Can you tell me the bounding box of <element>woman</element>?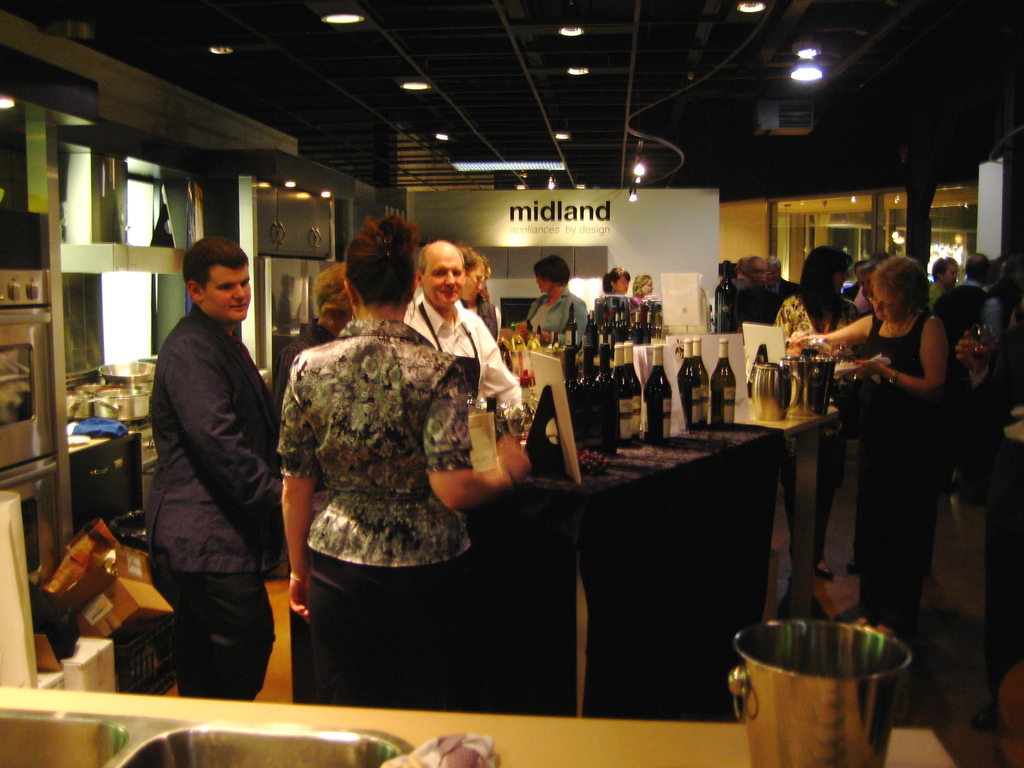
box(635, 273, 650, 300).
